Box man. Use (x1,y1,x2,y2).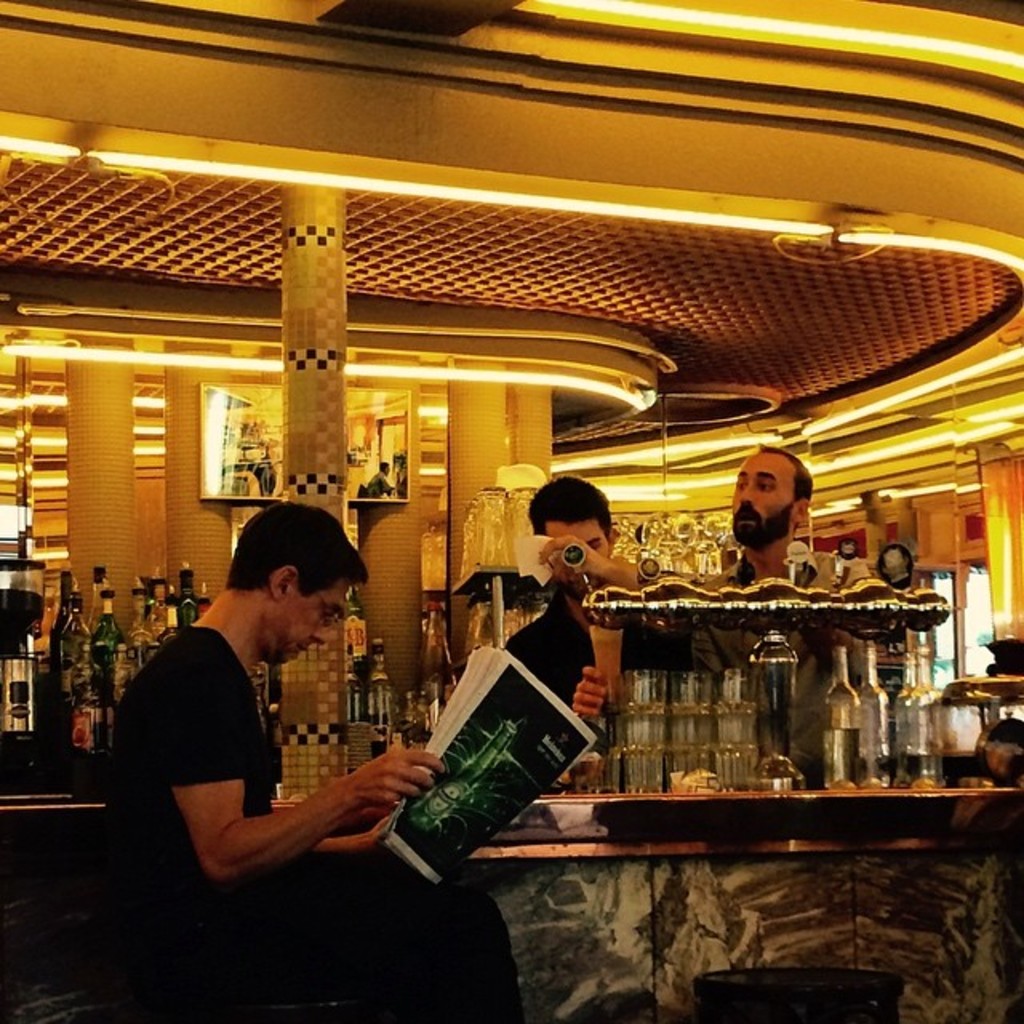
(502,480,626,752).
